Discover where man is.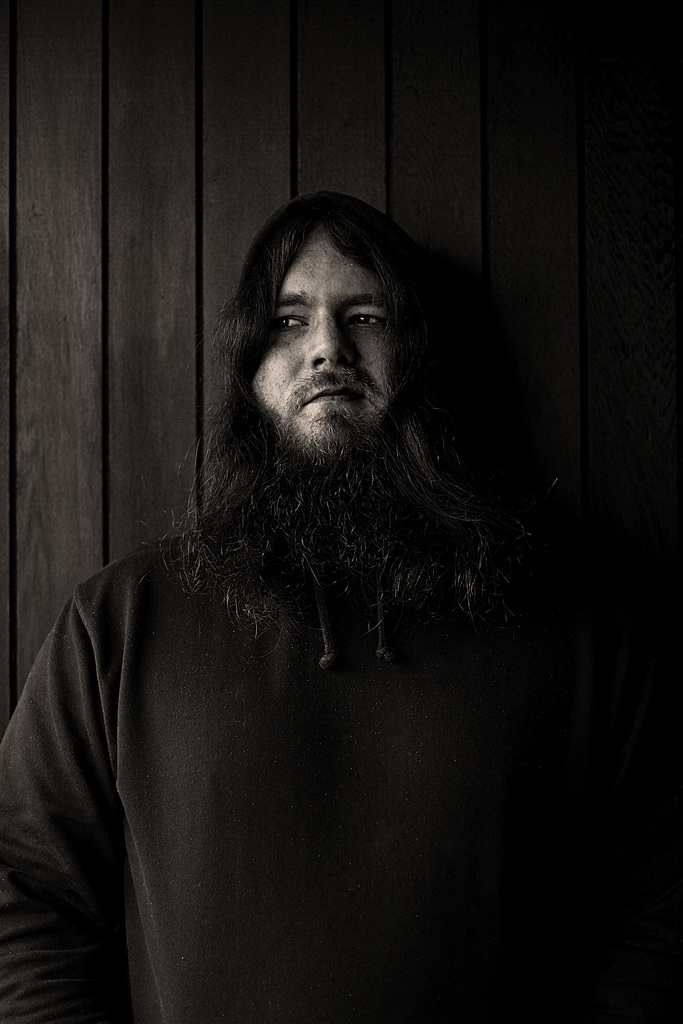
Discovered at detection(18, 165, 590, 982).
